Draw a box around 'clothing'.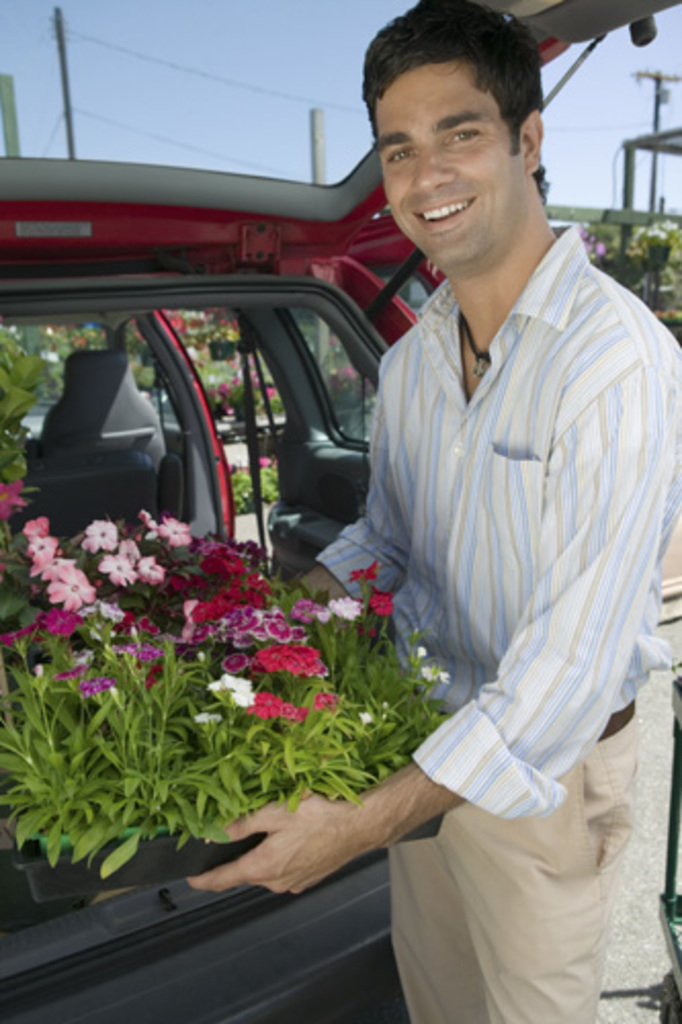
311:225:680:1022.
